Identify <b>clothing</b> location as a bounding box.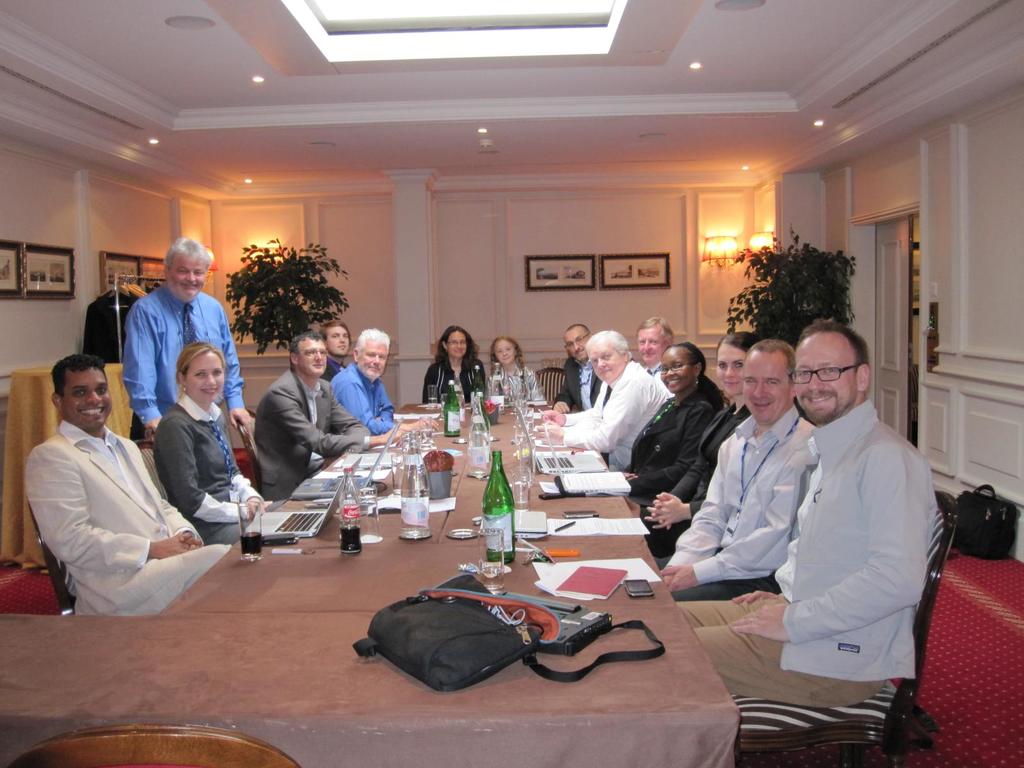
pyautogui.locateOnScreen(687, 396, 913, 674).
